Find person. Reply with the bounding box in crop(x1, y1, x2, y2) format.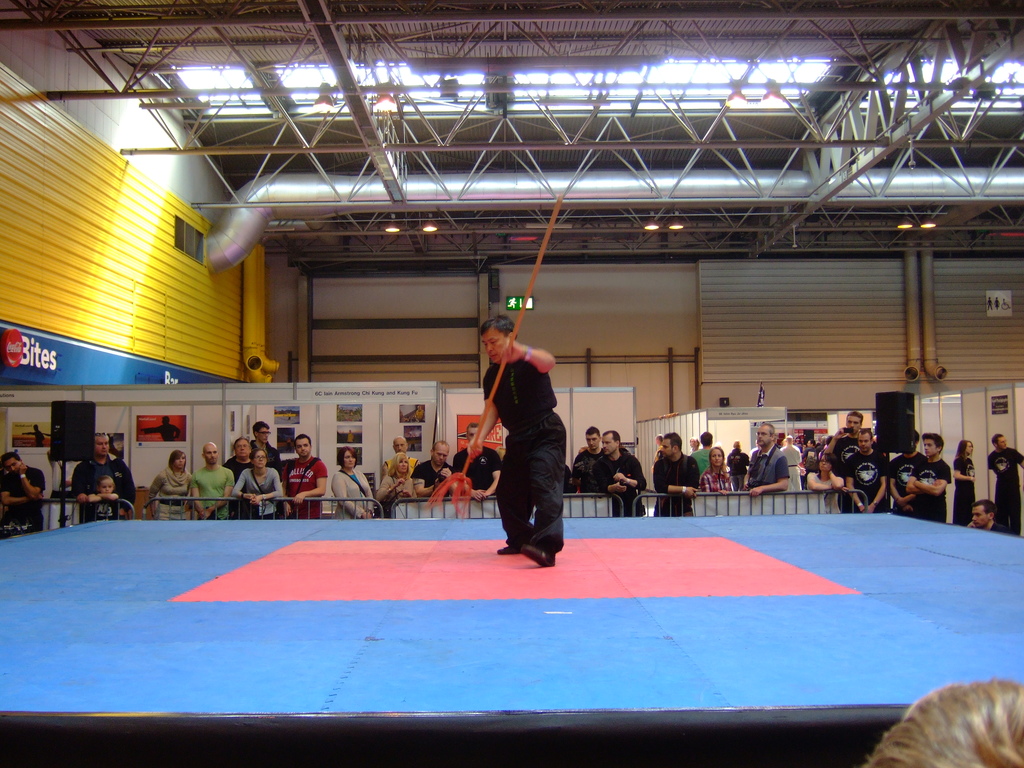
crop(691, 429, 714, 474).
